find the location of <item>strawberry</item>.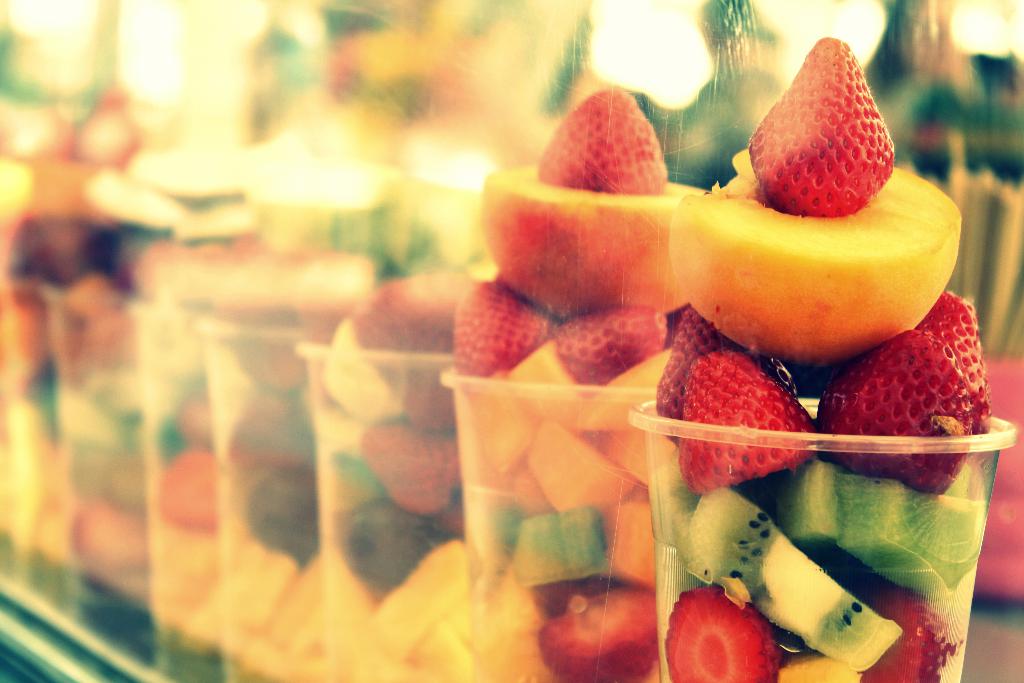
Location: x1=923 y1=294 x2=993 y2=435.
